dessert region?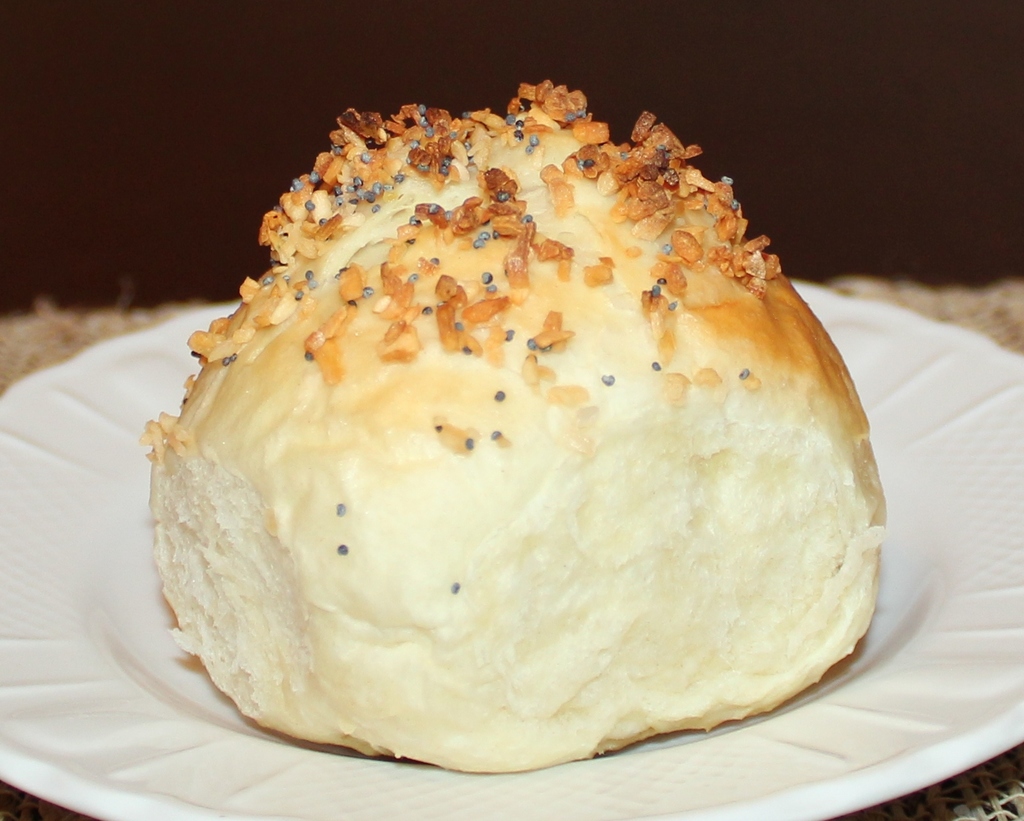
x1=157, y1=90, x2=888, y2=753
